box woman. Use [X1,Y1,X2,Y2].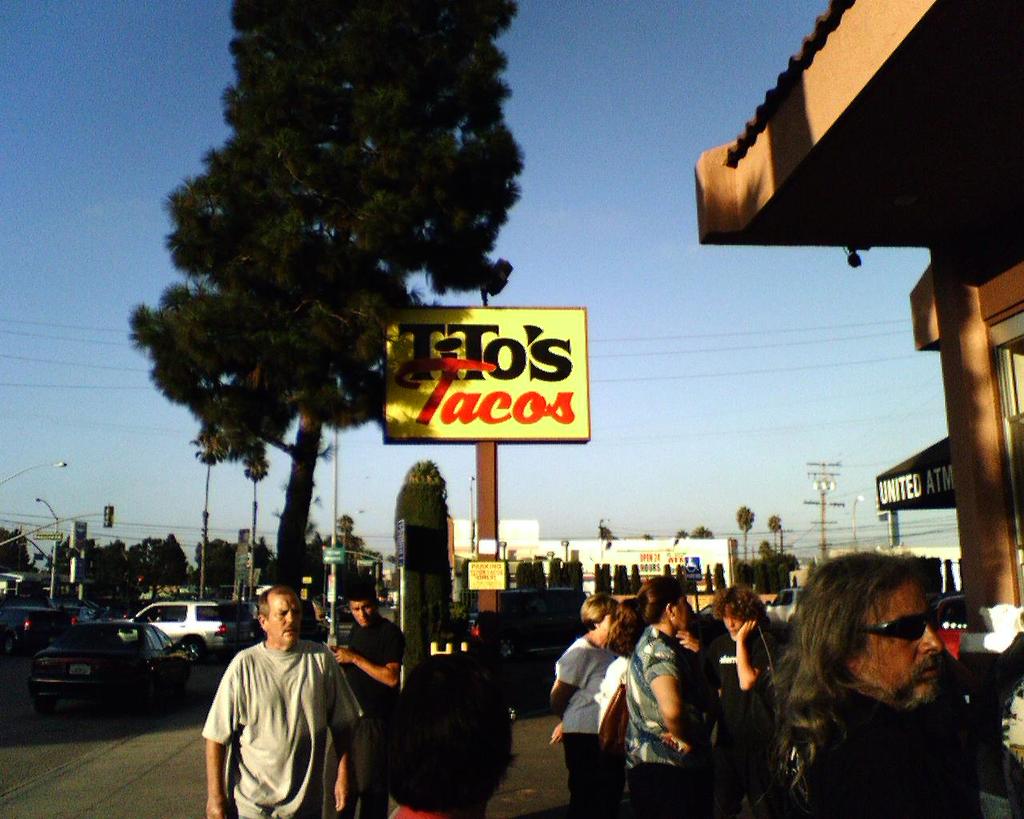
[607,578,705,817].
